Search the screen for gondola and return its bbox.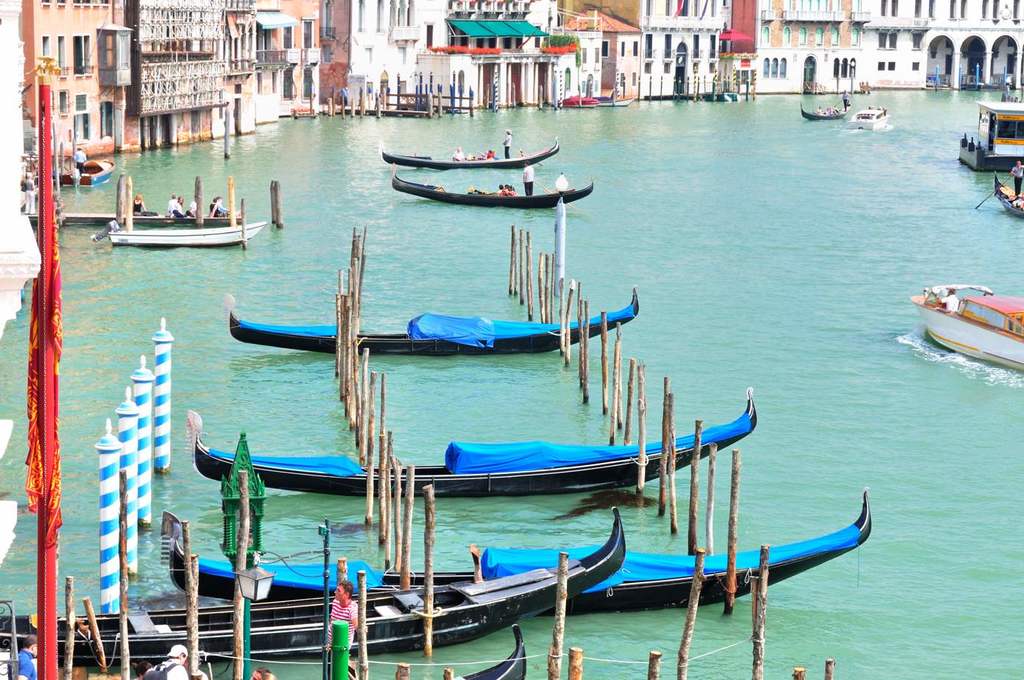
Found: (left=215, top=273, right=635, bottom=353).
